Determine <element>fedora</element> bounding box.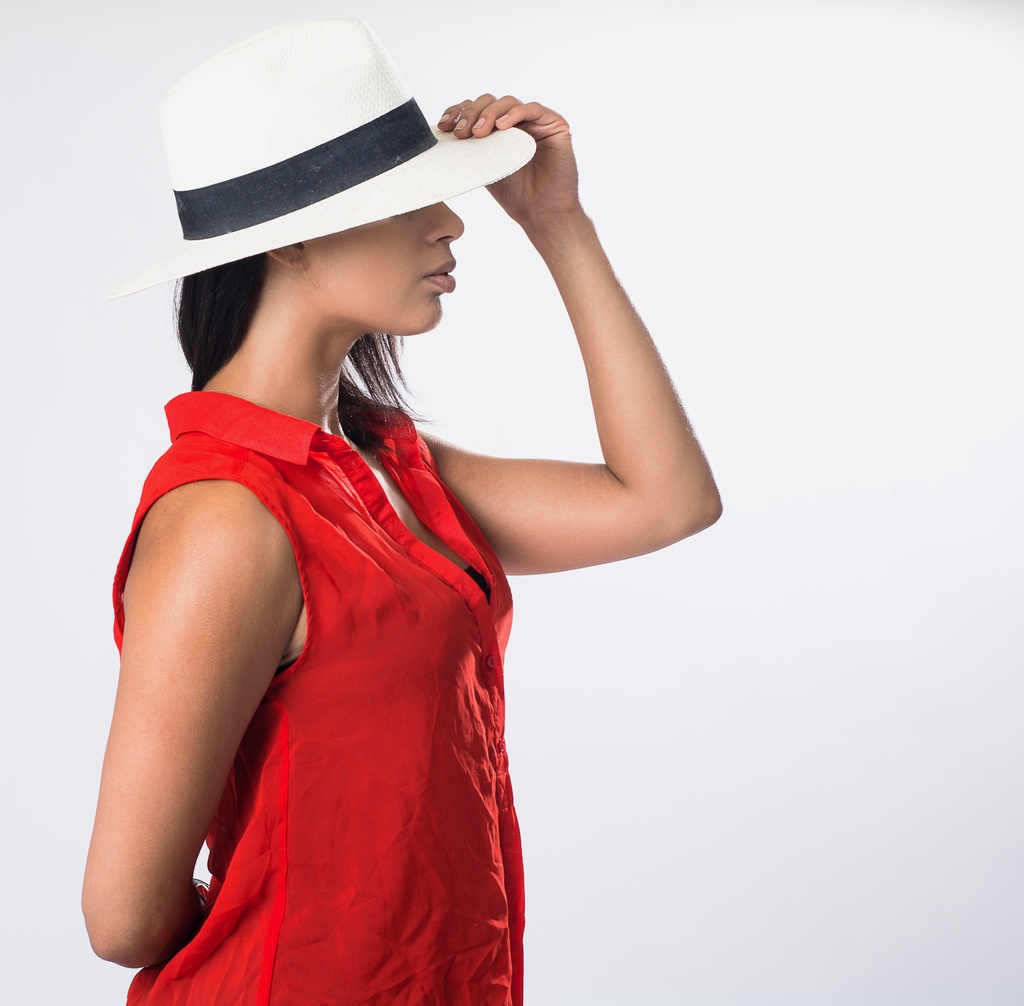
Determined: <region>148, 39, 540, 237</region>.
